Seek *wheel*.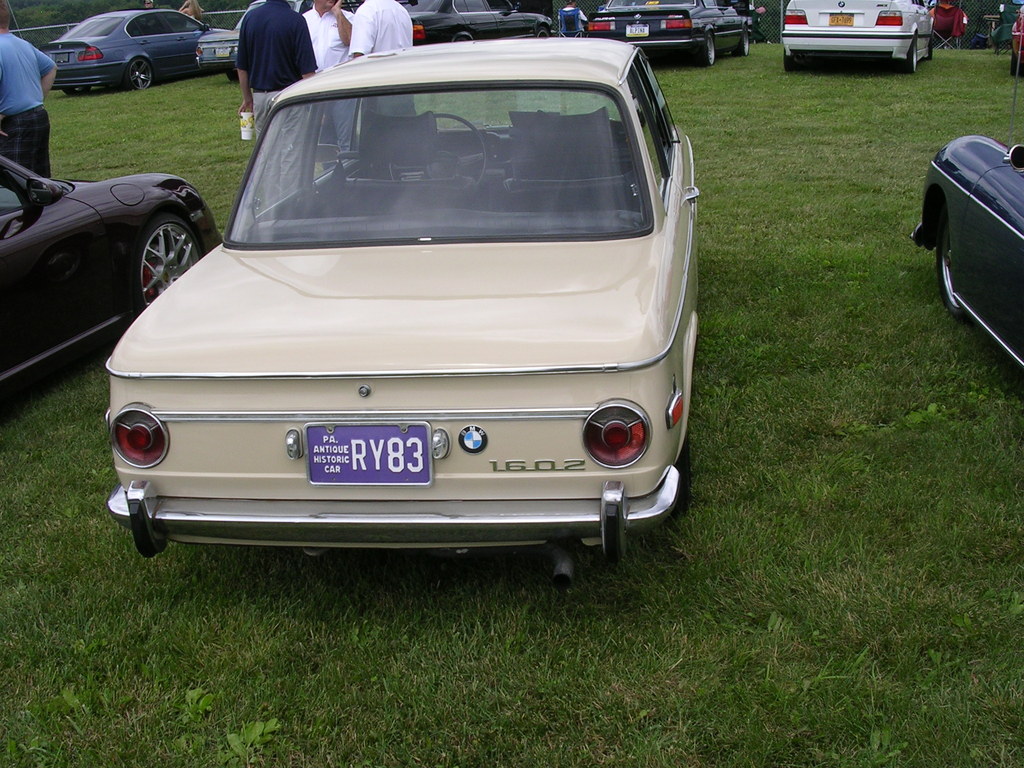
[1009, 42, 1023, 77].
